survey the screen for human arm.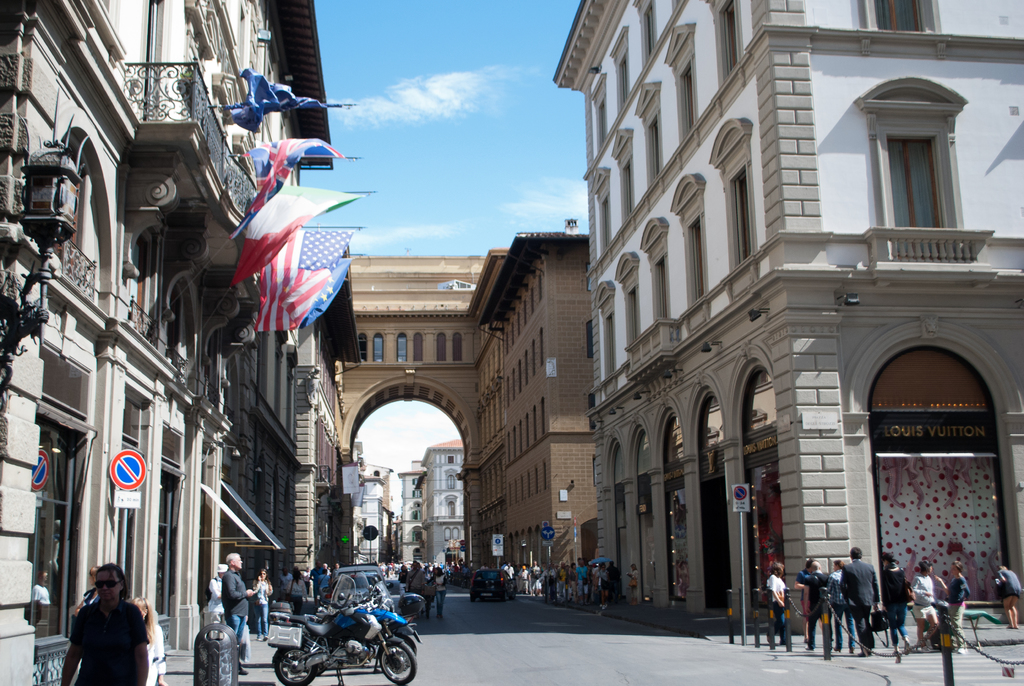
Survey found: box(769, 576, 790, 607).
